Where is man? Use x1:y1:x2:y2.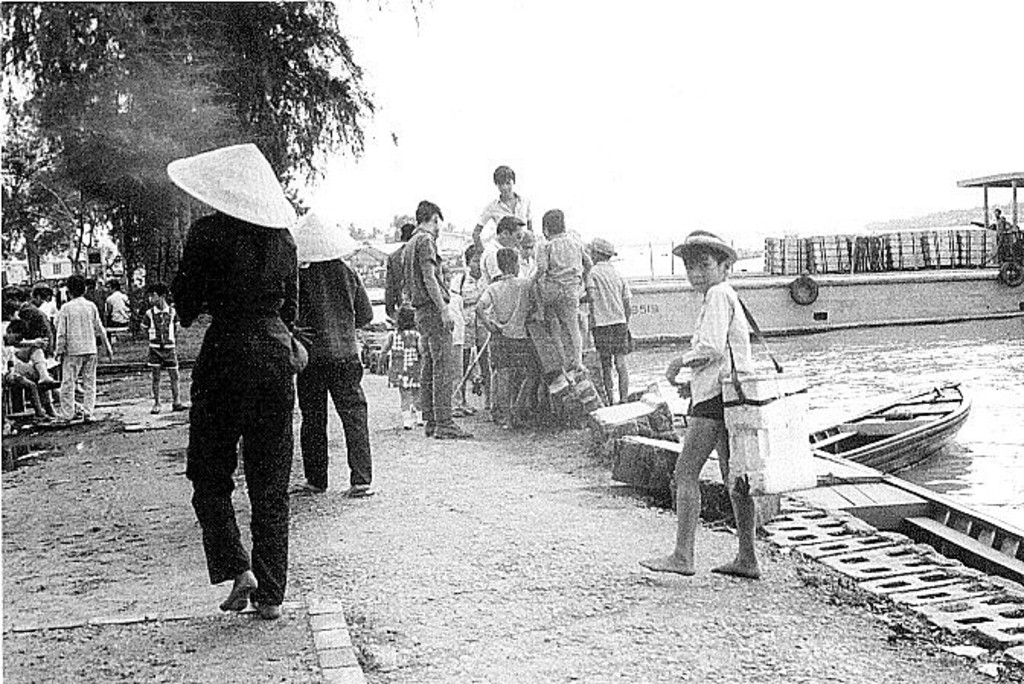
399:198:469:437.
